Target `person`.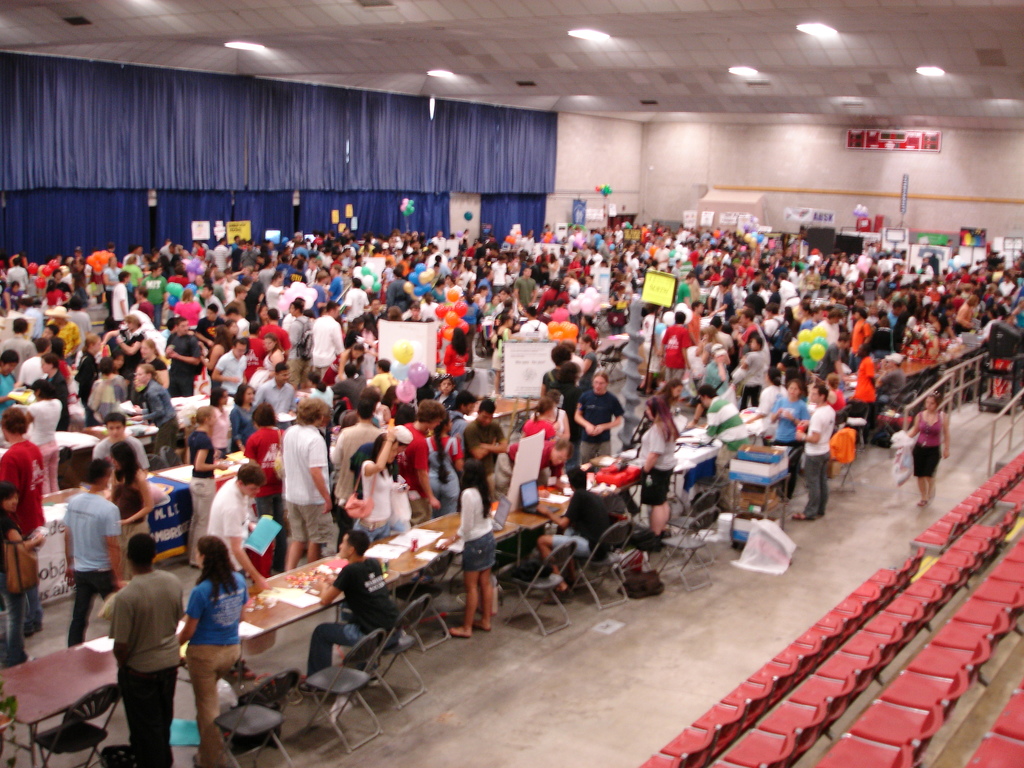
Target region: Rect(691, 301, 705, 342).
